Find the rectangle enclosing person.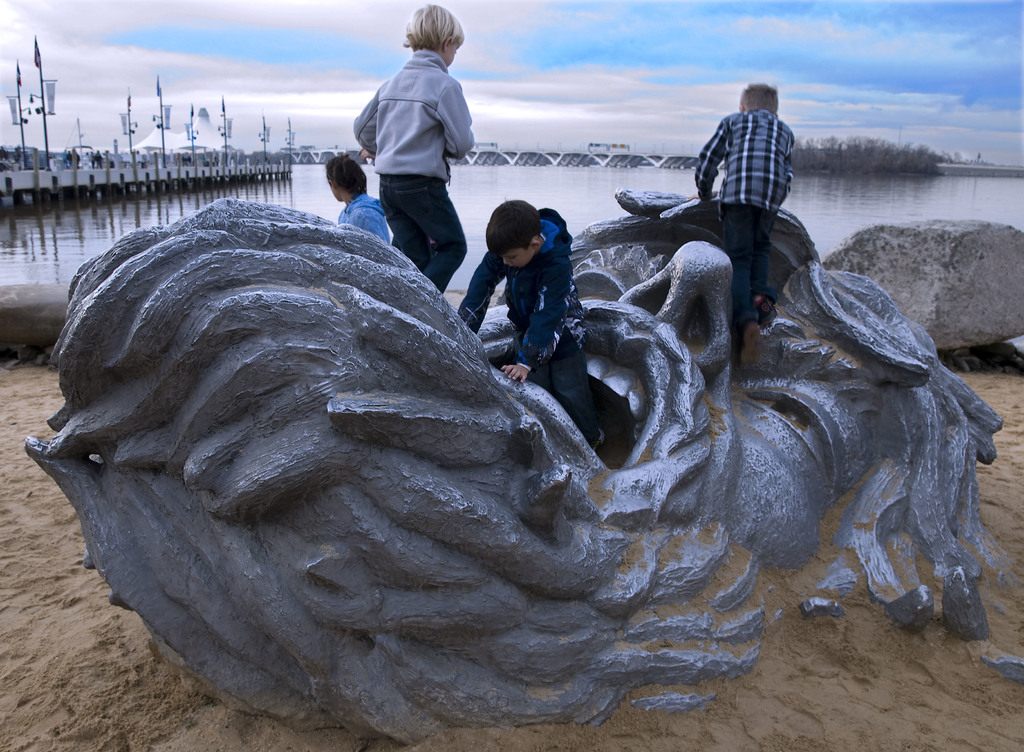
region(323, 152, 391, 248).
